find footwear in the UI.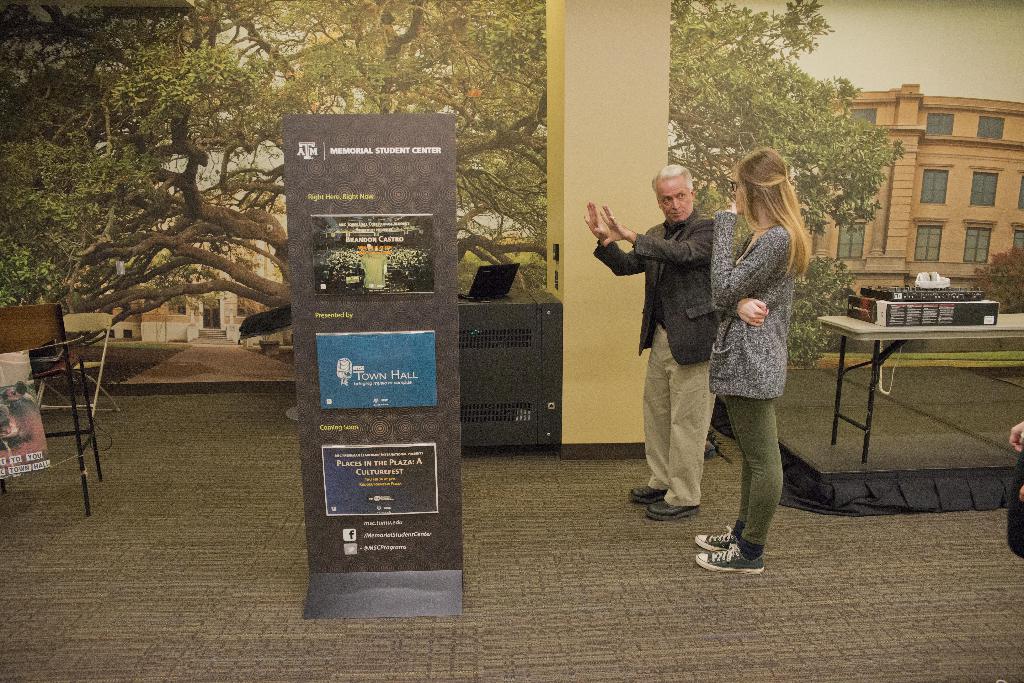
UI element at bbox=(695, 543, 765, 577).
